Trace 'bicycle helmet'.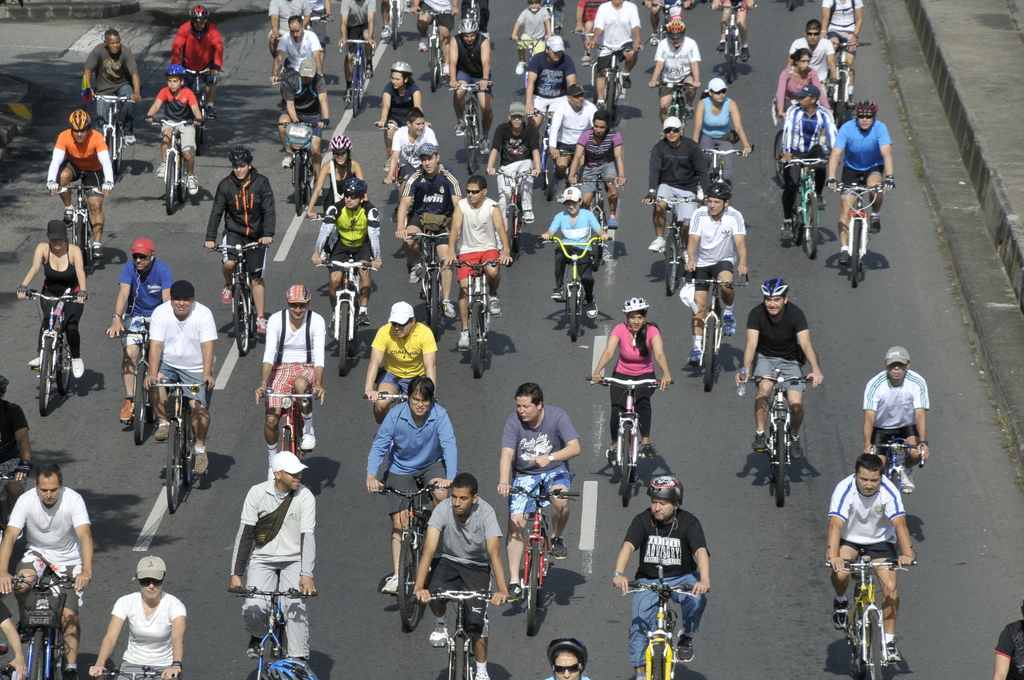
Traced to l=326, t=135, r=349, b=154.
